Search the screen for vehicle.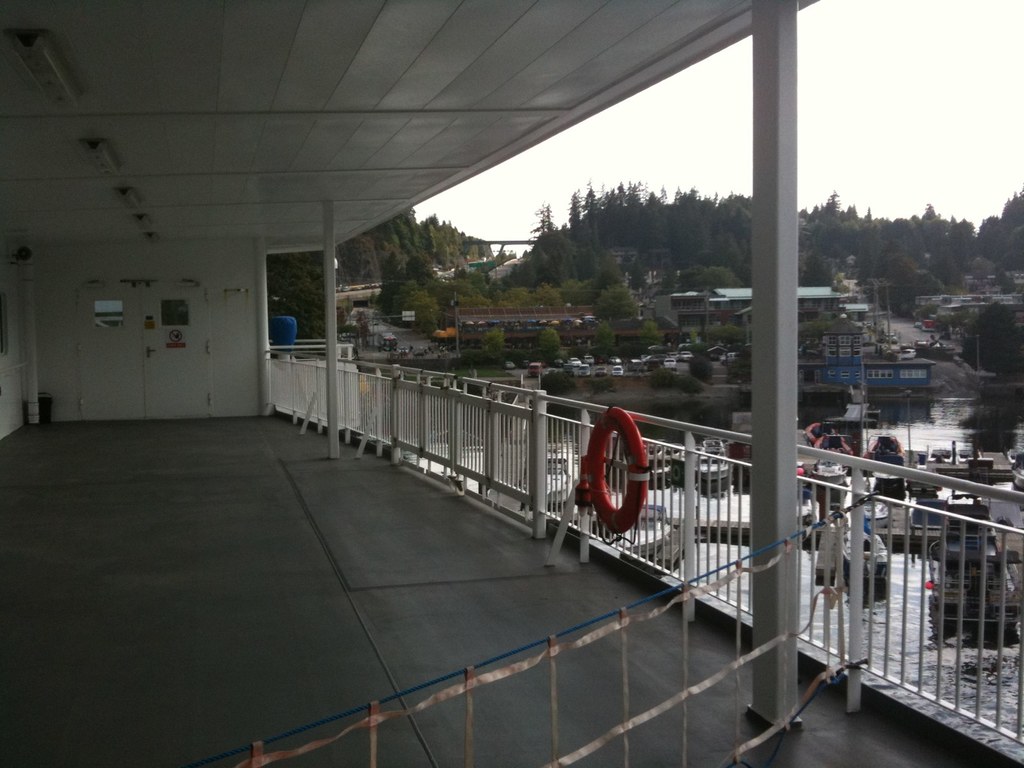
Found at x1=582, y1=365, x2=591, y2=378.
